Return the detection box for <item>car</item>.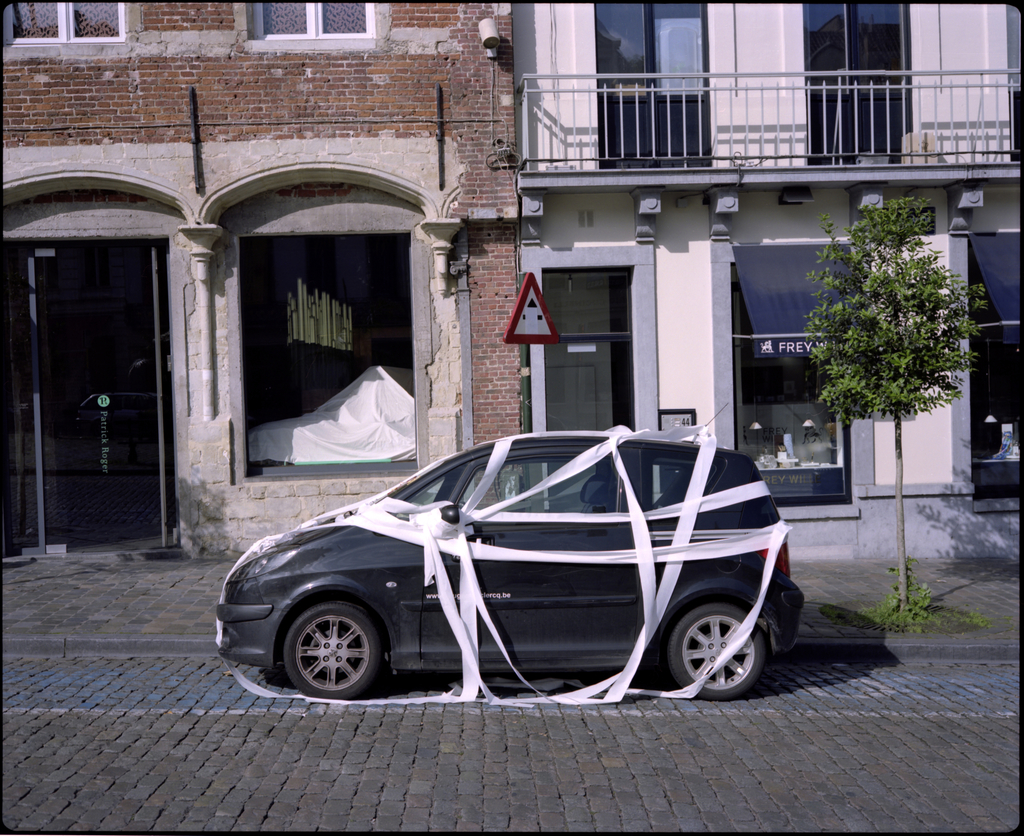
rect(217, 419, 807, 701).
